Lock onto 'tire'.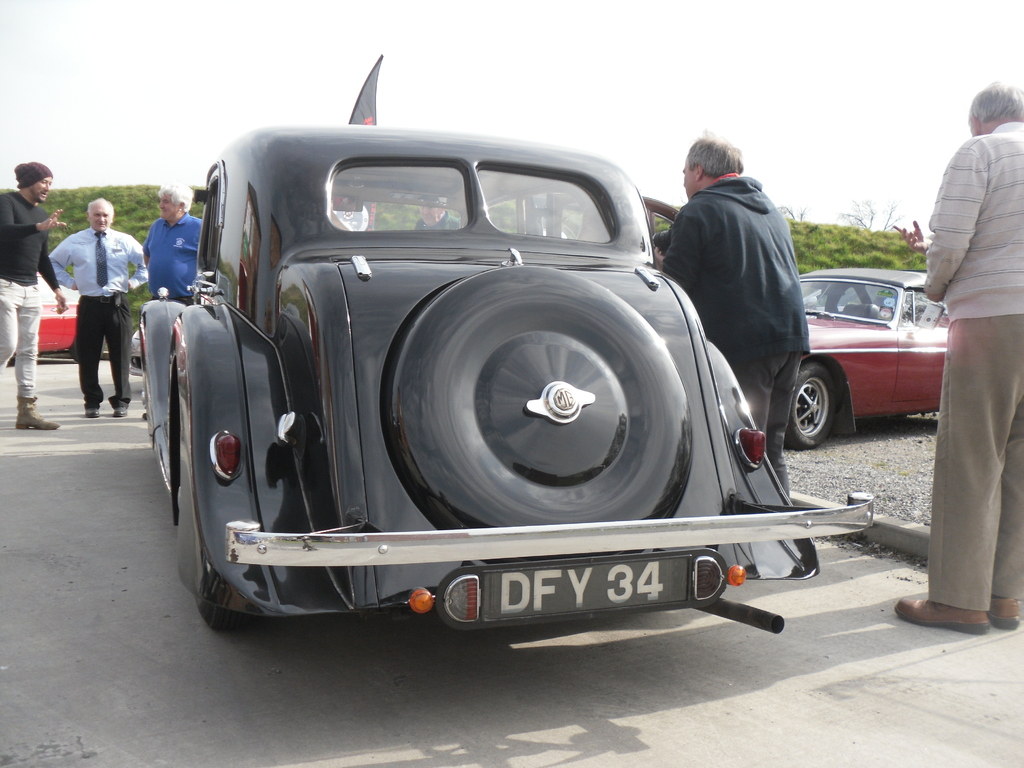
Locked: detection(70, 331, 113, 360).
